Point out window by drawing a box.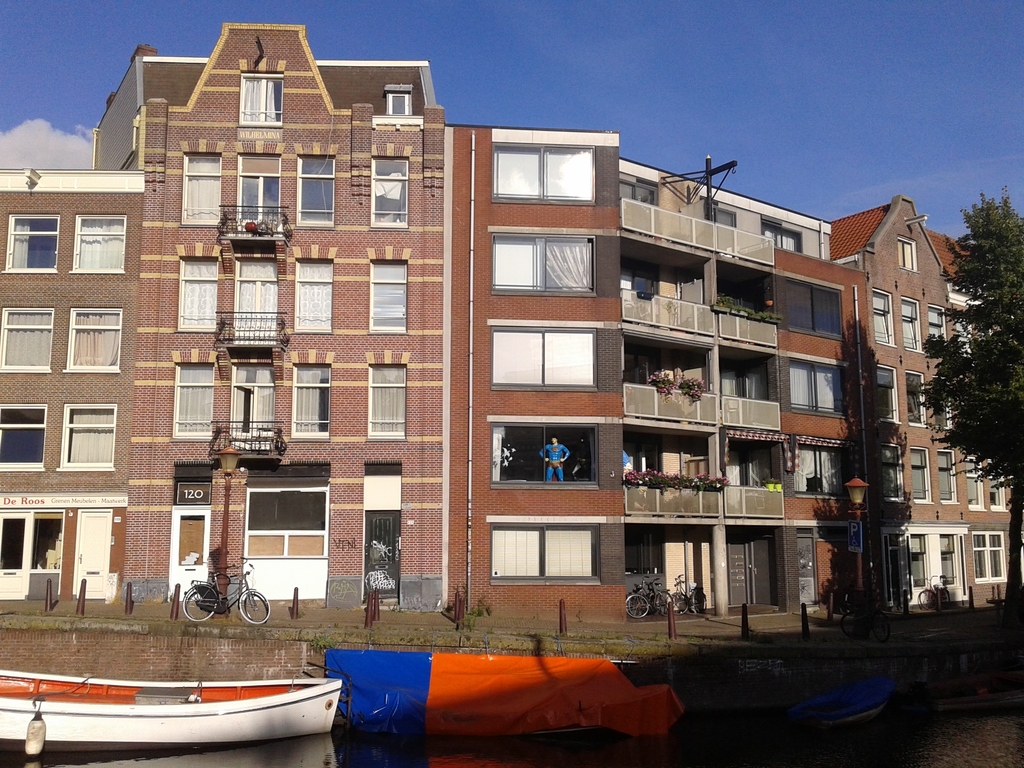
(296, 143, 333, 225).
